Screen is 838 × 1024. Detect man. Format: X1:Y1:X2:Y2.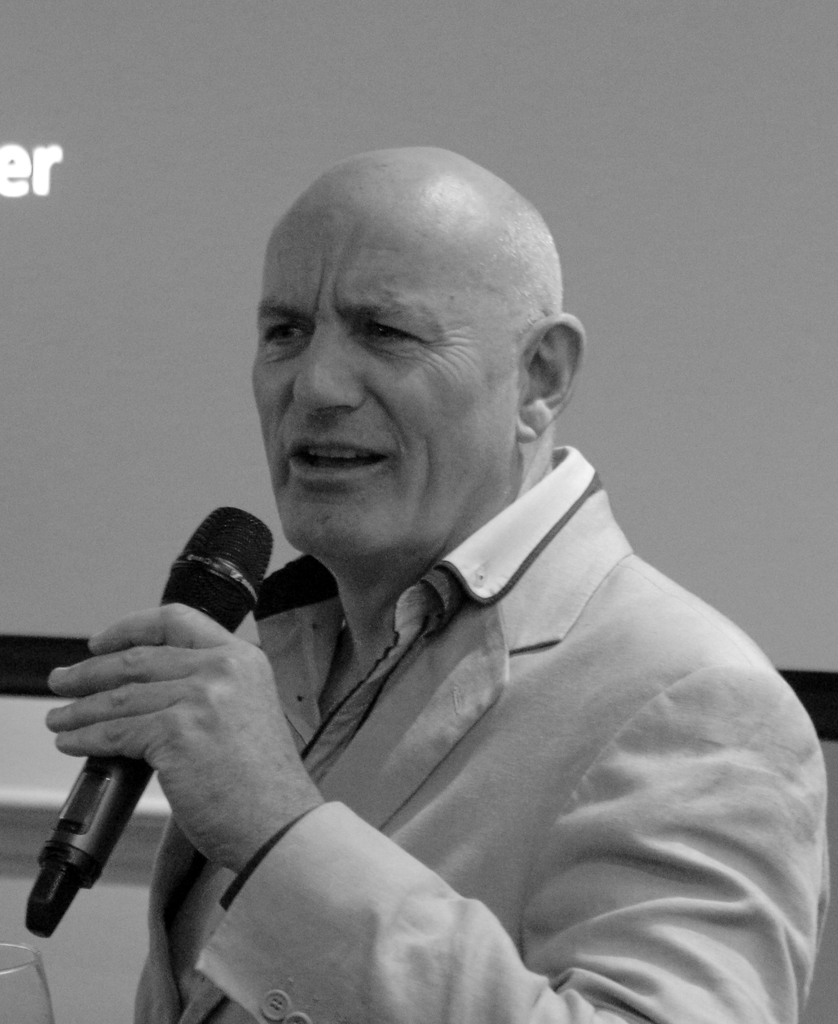
22:141:837:1023.
